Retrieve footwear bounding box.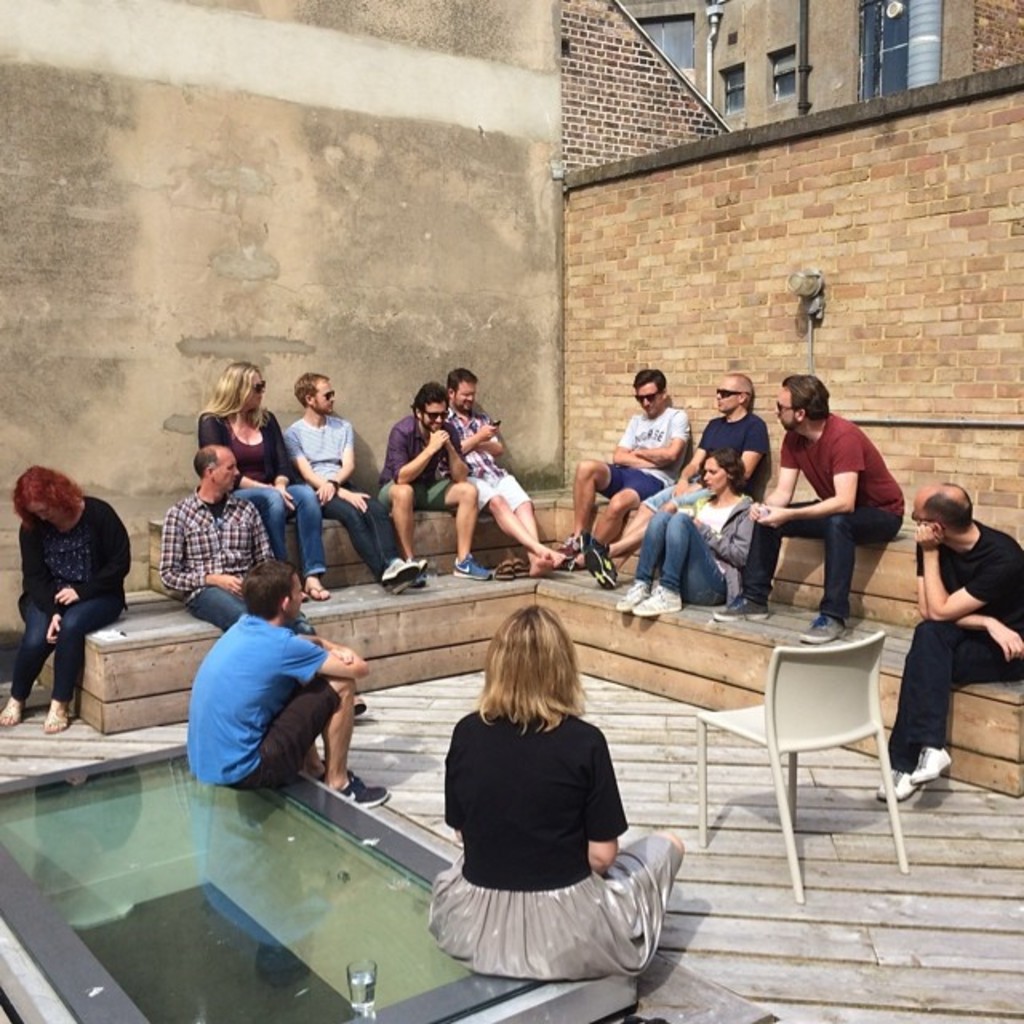
Bounding box: Rect(307, 582, 338, 606).
